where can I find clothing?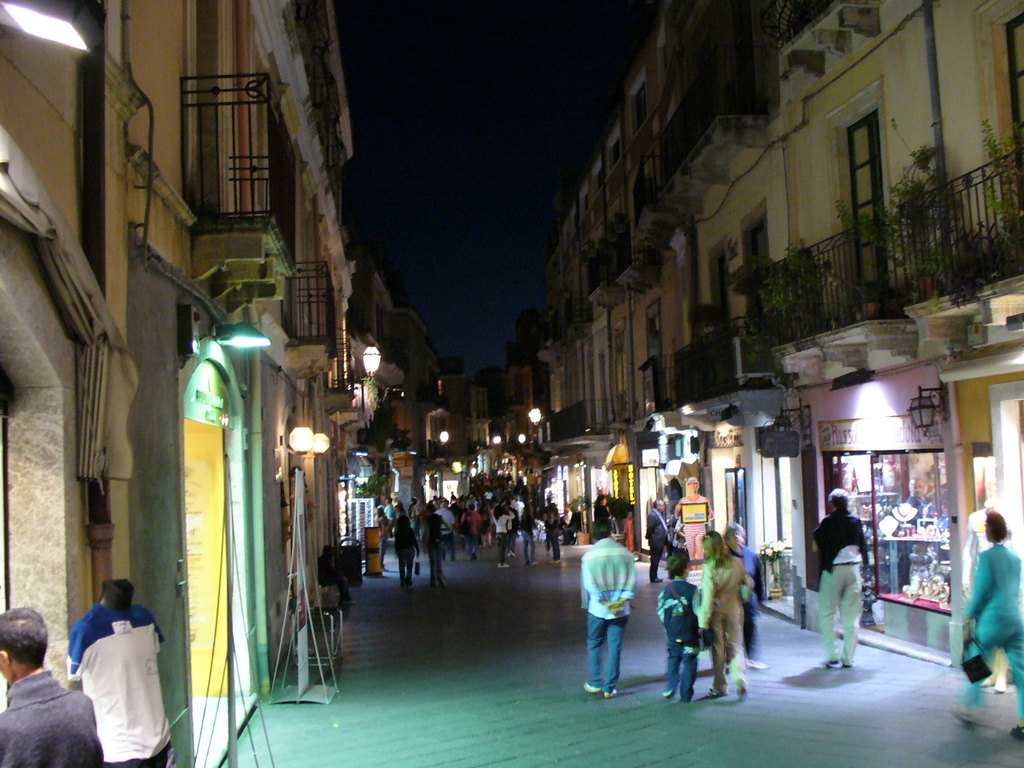
You can find it at 426:513:446:581.
